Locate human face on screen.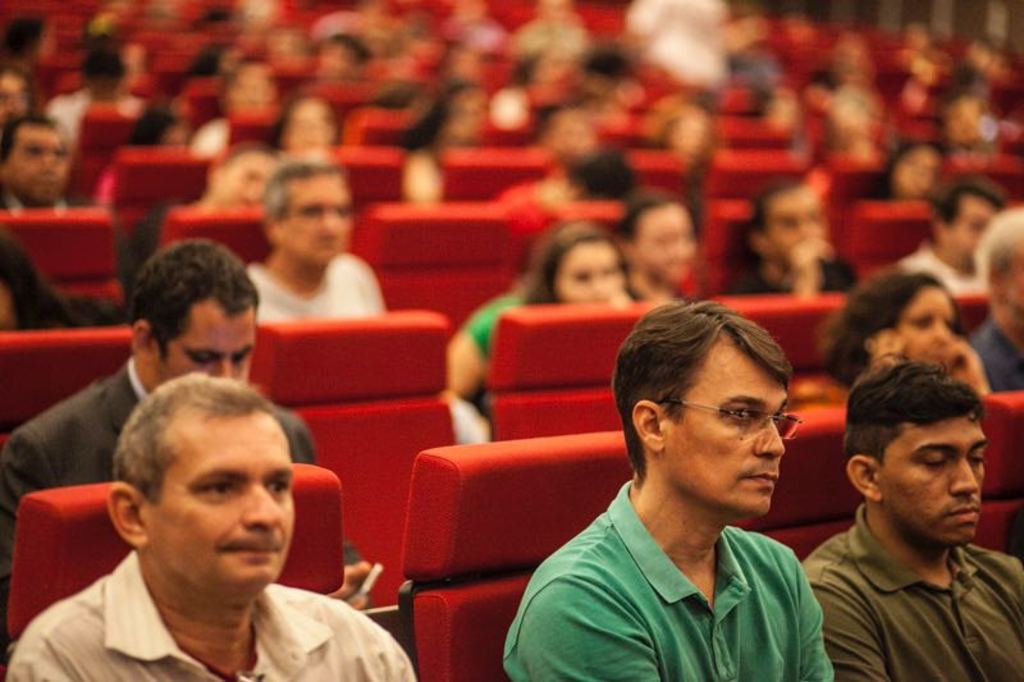
On screen at (147,412,294,589).
